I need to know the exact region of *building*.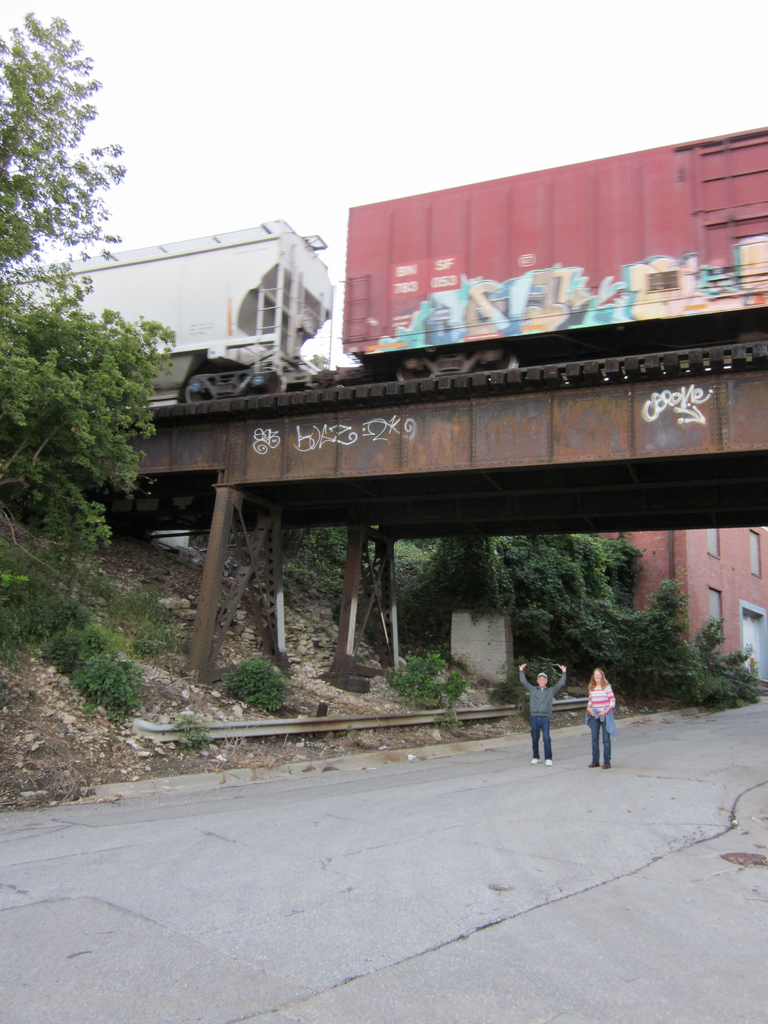
Region: 596 527 767 682.
